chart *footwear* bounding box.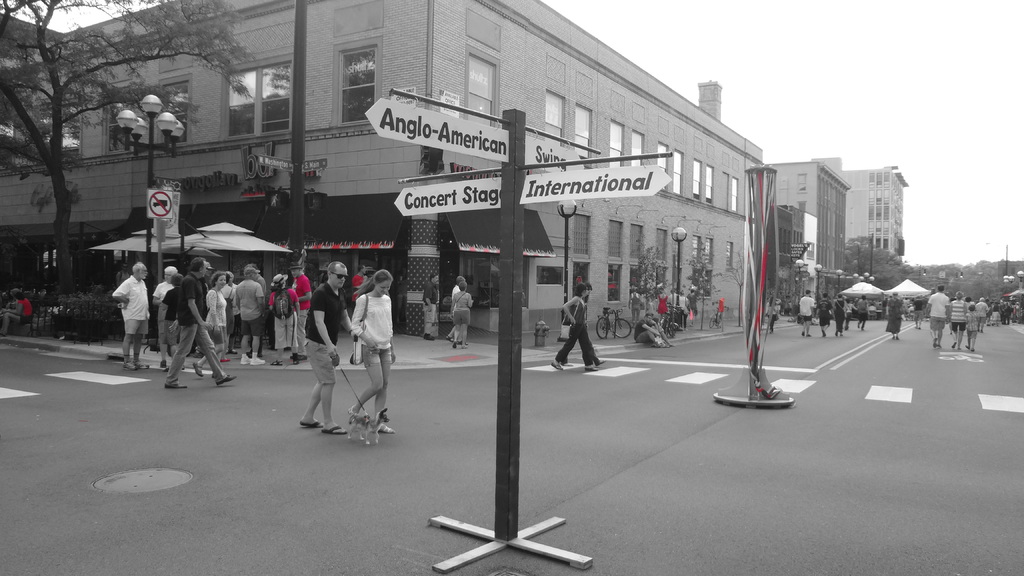
Charted: BBox(240, 356, 255, 367).
